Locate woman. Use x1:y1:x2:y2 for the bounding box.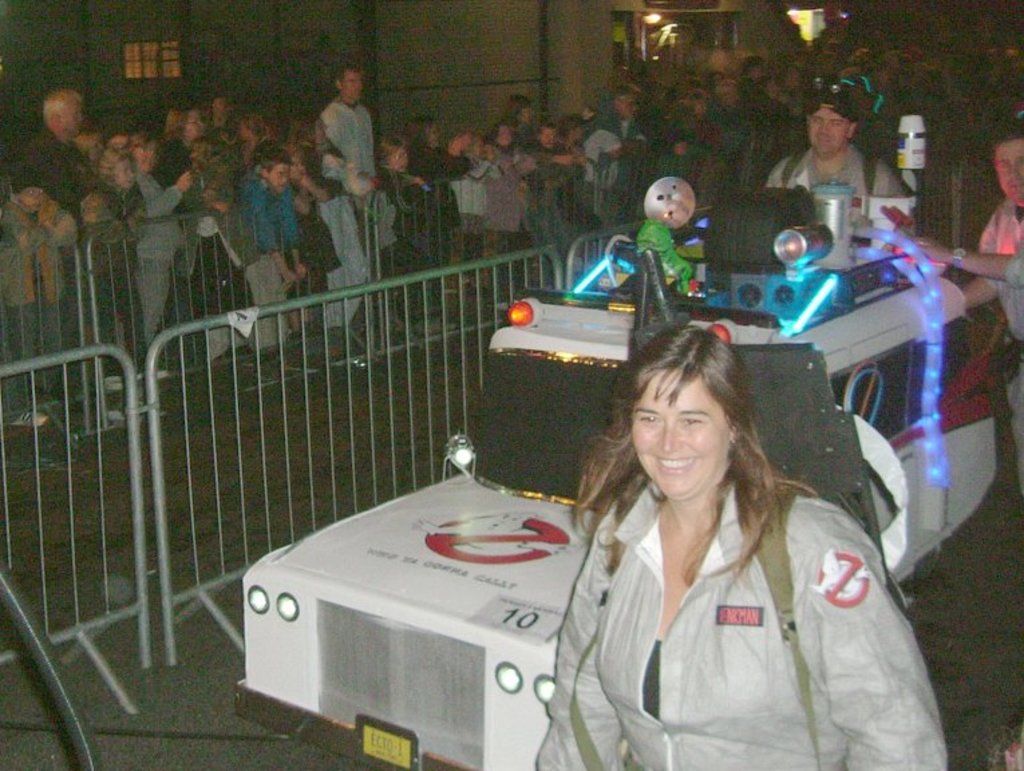
667:87:699:171.
